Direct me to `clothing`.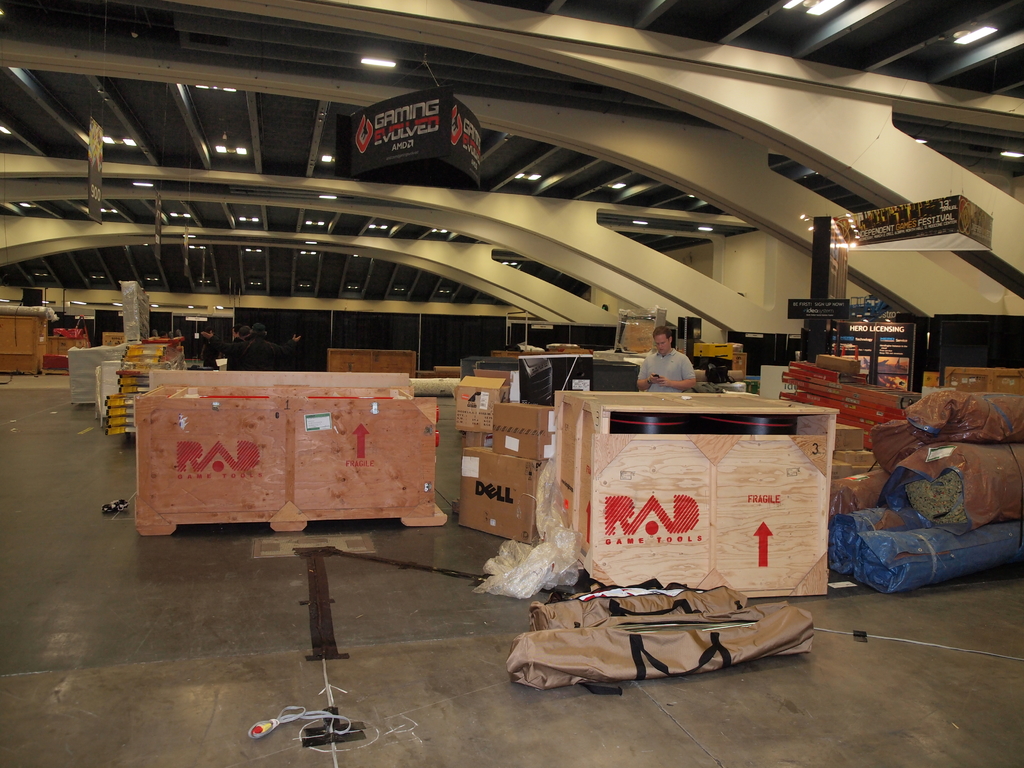
Direction: select_region(637, 347, 695, 391).
